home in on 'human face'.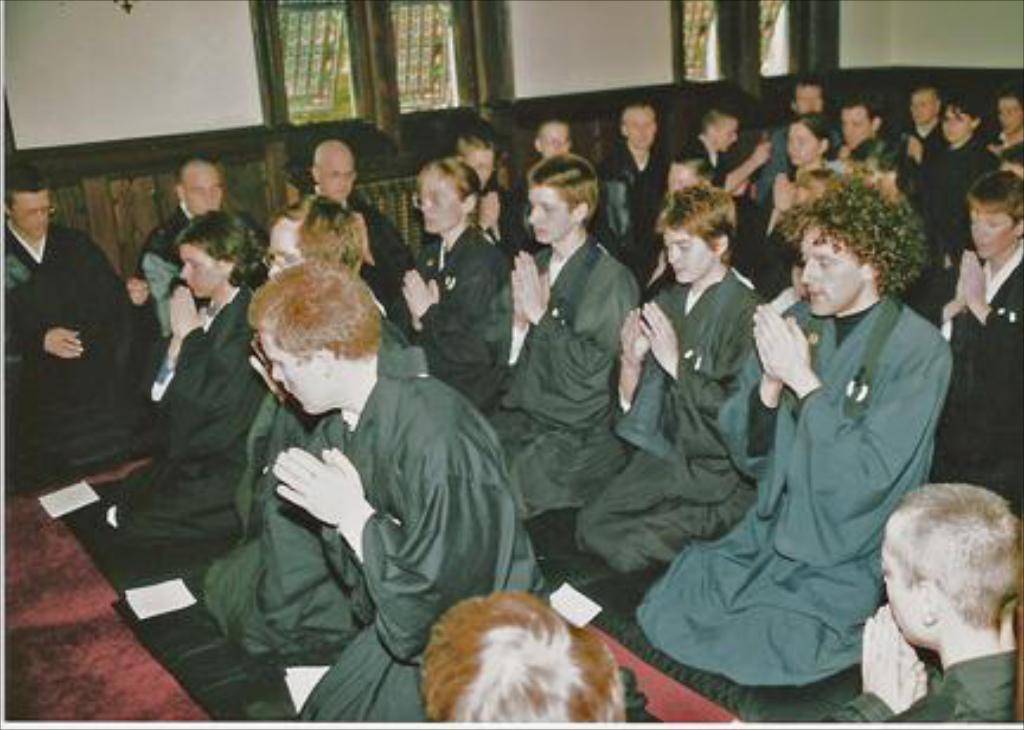
Homed in at (185, 168, 223, 209).
